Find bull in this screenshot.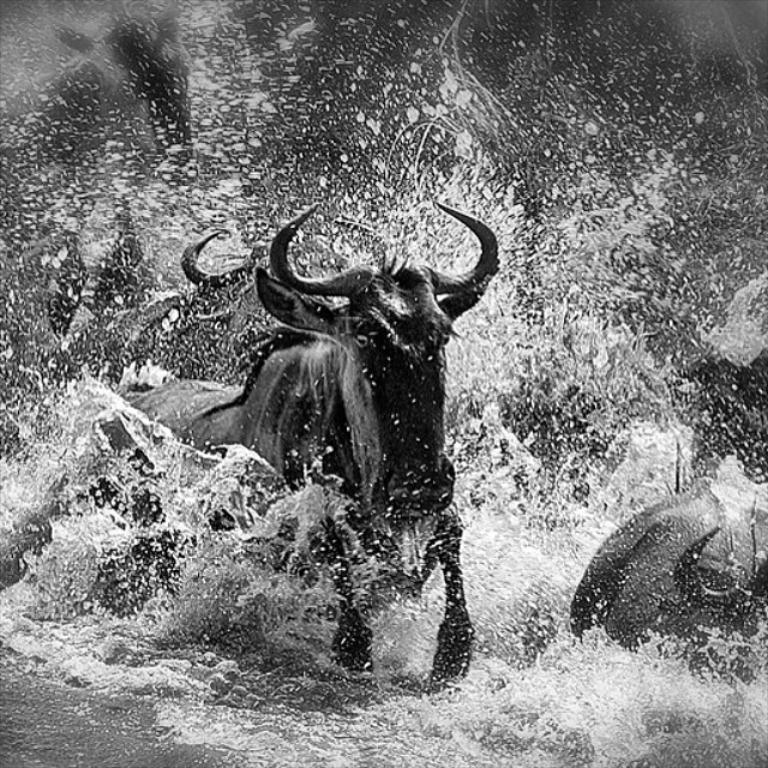
The bounding box for bull is x1=144 y1=200 x2=518 y2=700.
